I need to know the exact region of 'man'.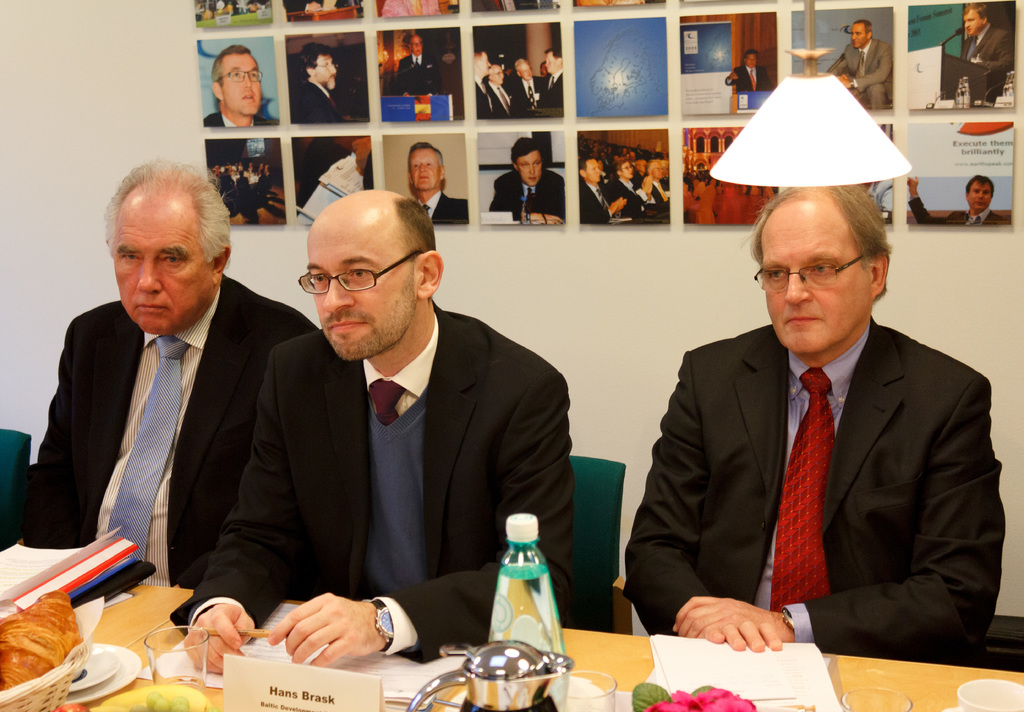
Region: bbox=[905, 177, 1005, 225].
